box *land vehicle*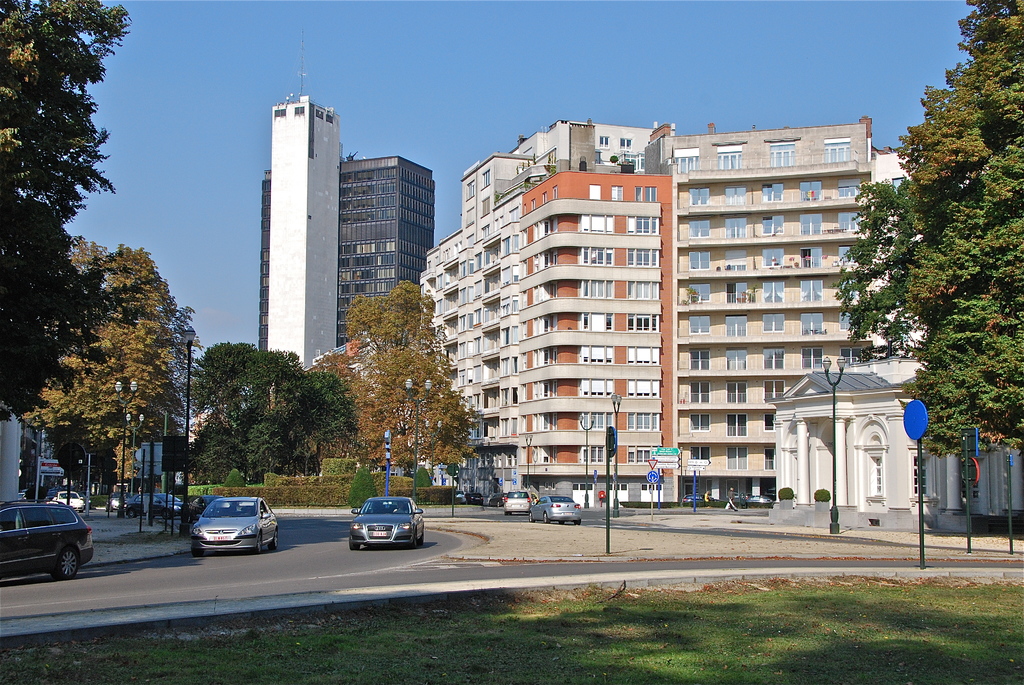
detection(532, 491, 538, 507)
